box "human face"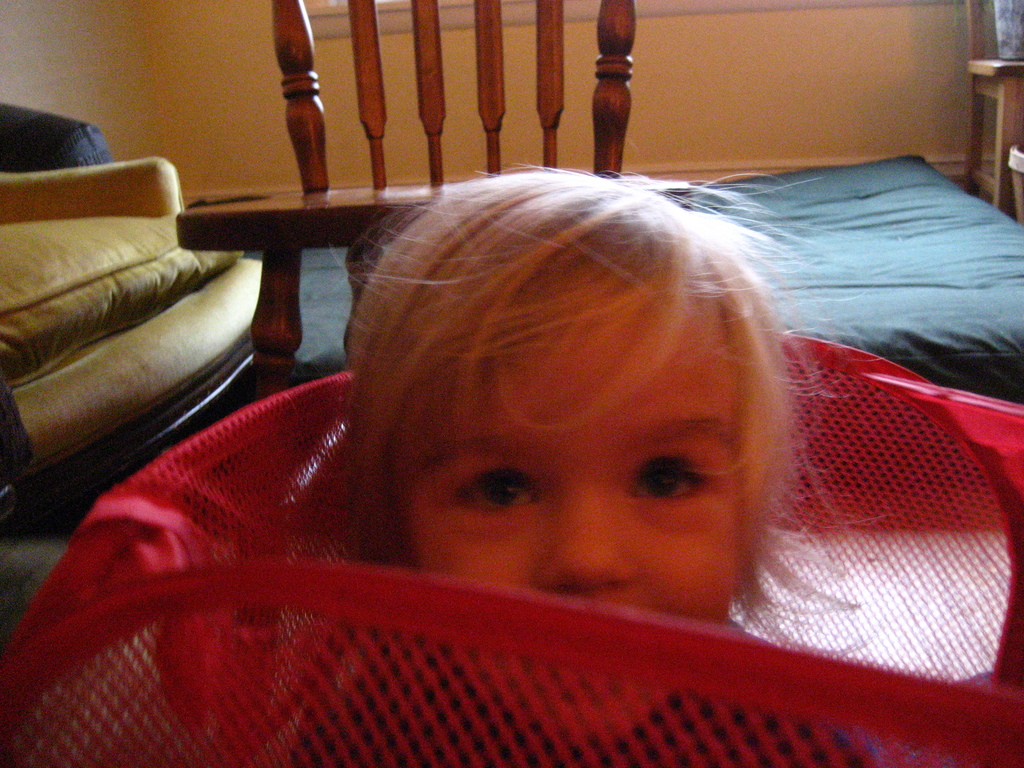
(400, 308, 738, 747)
